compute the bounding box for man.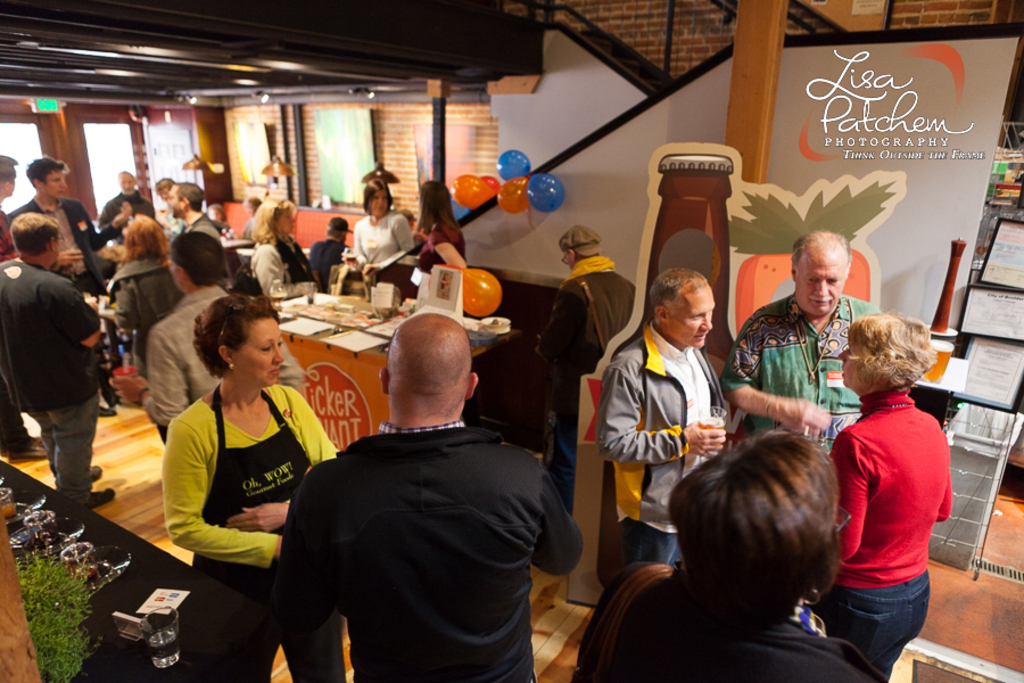
locate(109, 230, 306, 437).
